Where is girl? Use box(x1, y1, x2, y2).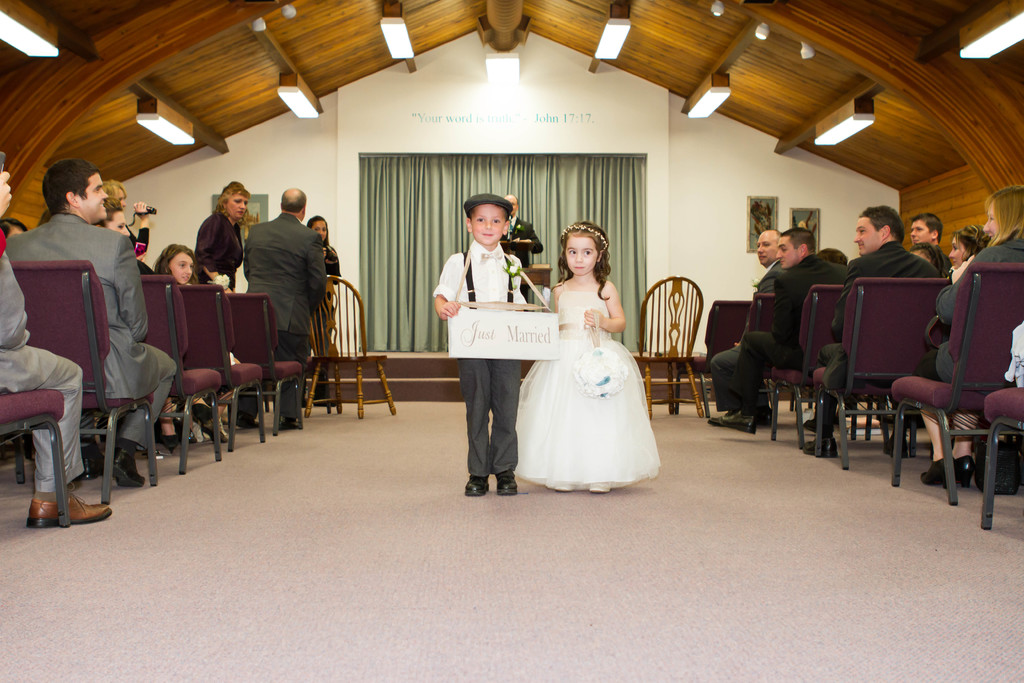
box(949, 227, 991, 265).
